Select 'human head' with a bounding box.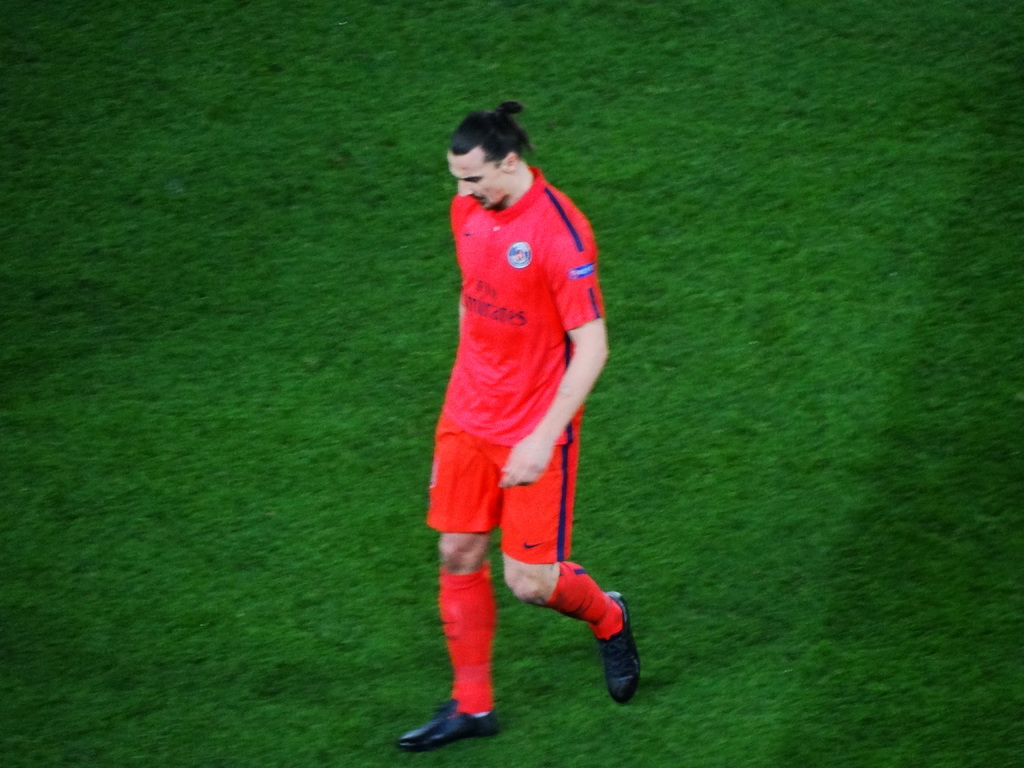
box(447, 114, 531, 210).
